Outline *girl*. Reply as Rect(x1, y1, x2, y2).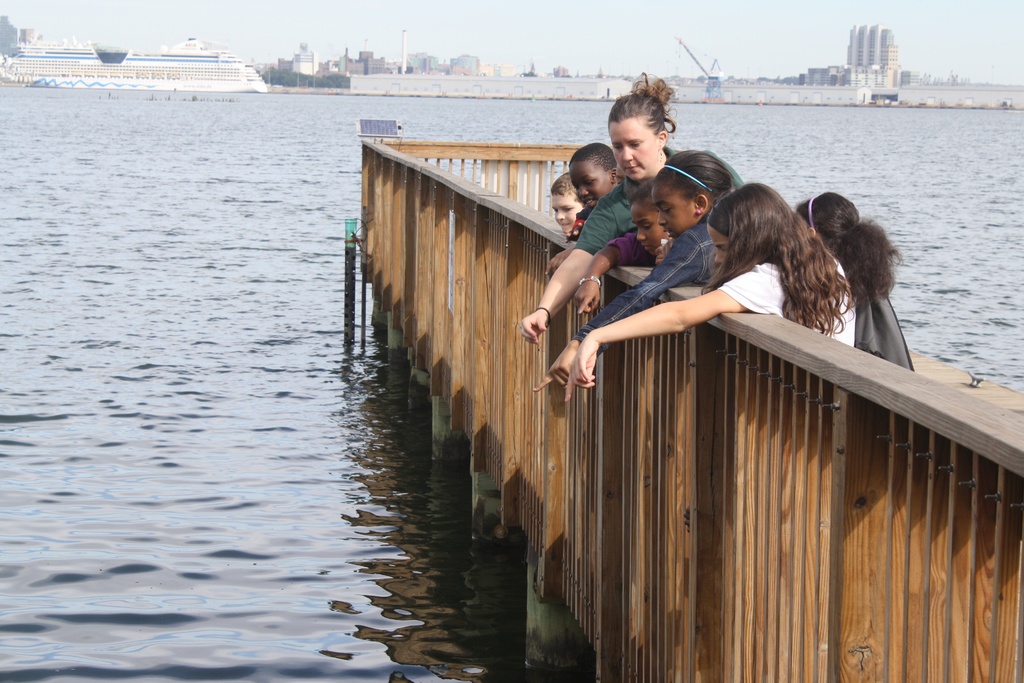
Rect(566, 178, 858, 399).
